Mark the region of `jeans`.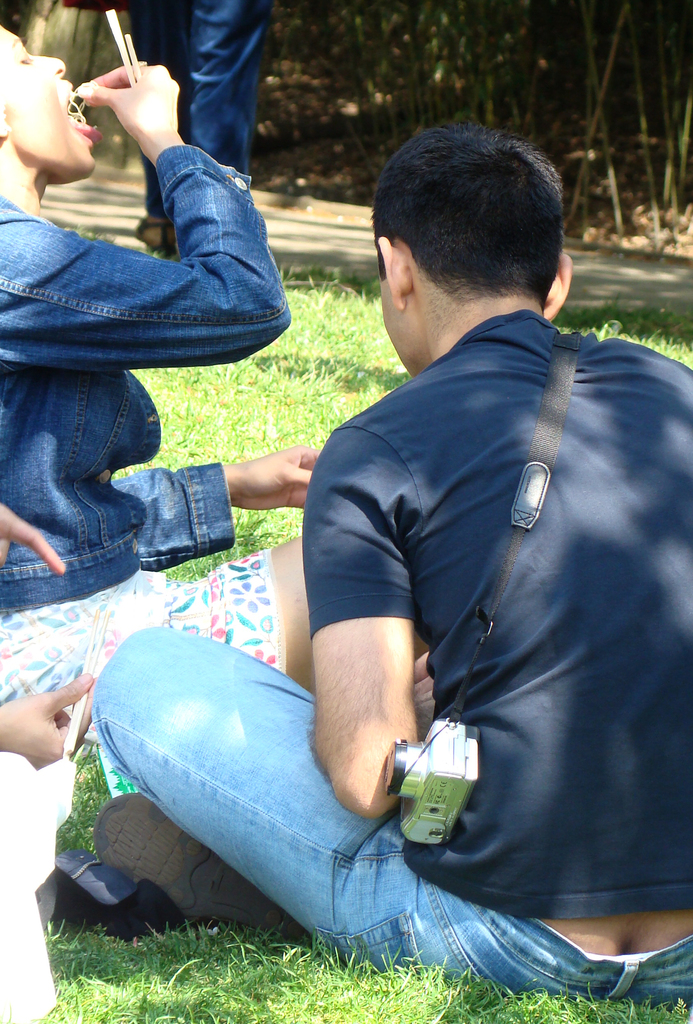
Region: bbox(97, 629, 692, 1012).
